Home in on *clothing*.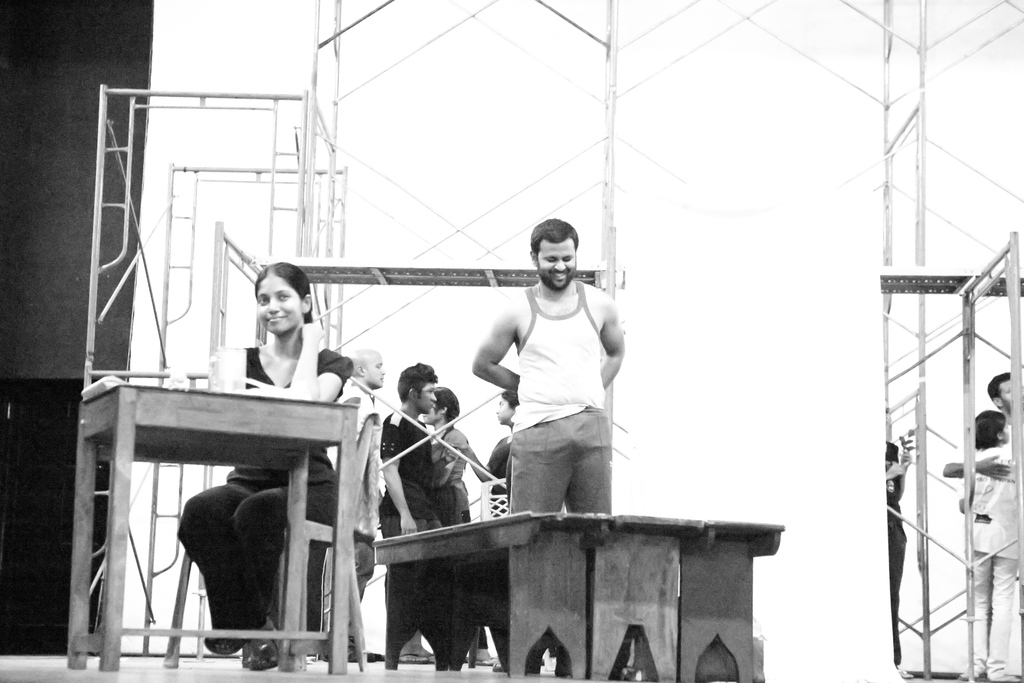
Homed in at [422,418,475,521].
